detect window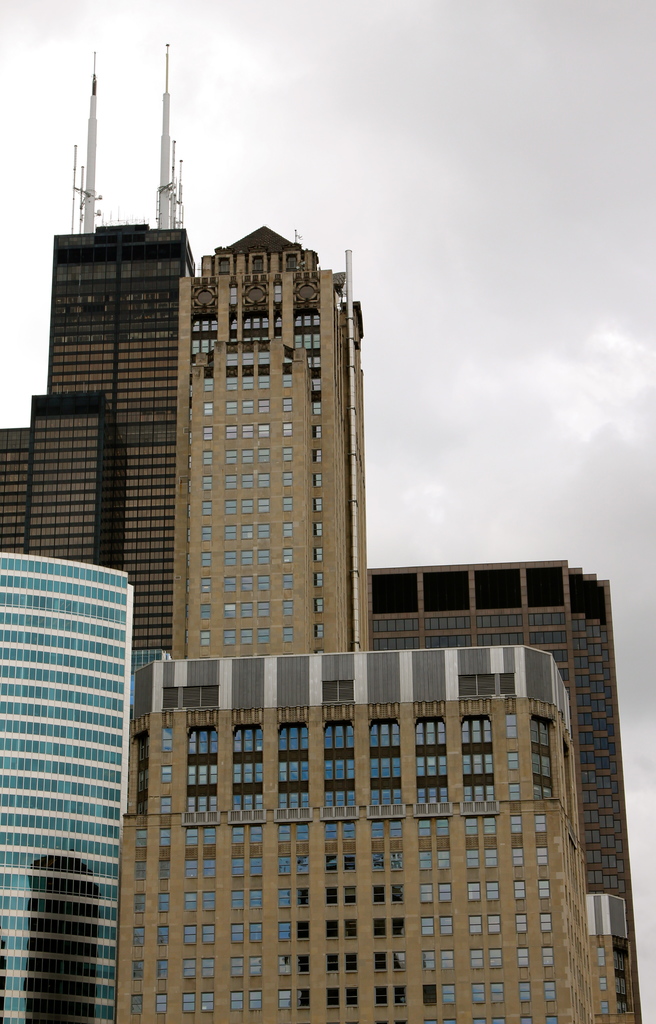
299 760 305 780
